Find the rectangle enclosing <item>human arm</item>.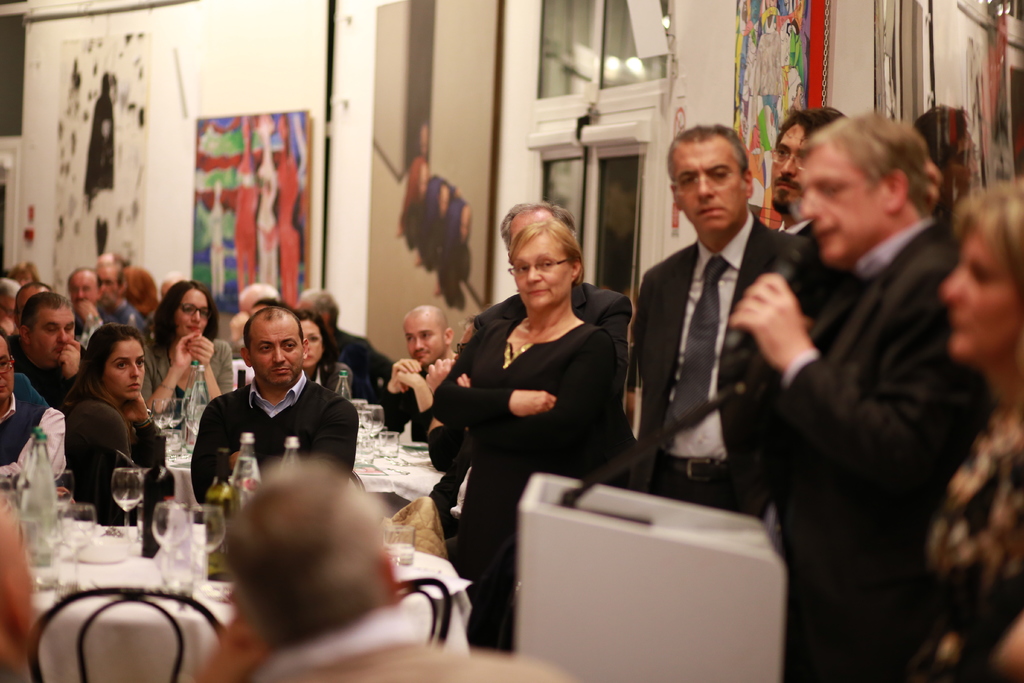
(449,333,616,439).
